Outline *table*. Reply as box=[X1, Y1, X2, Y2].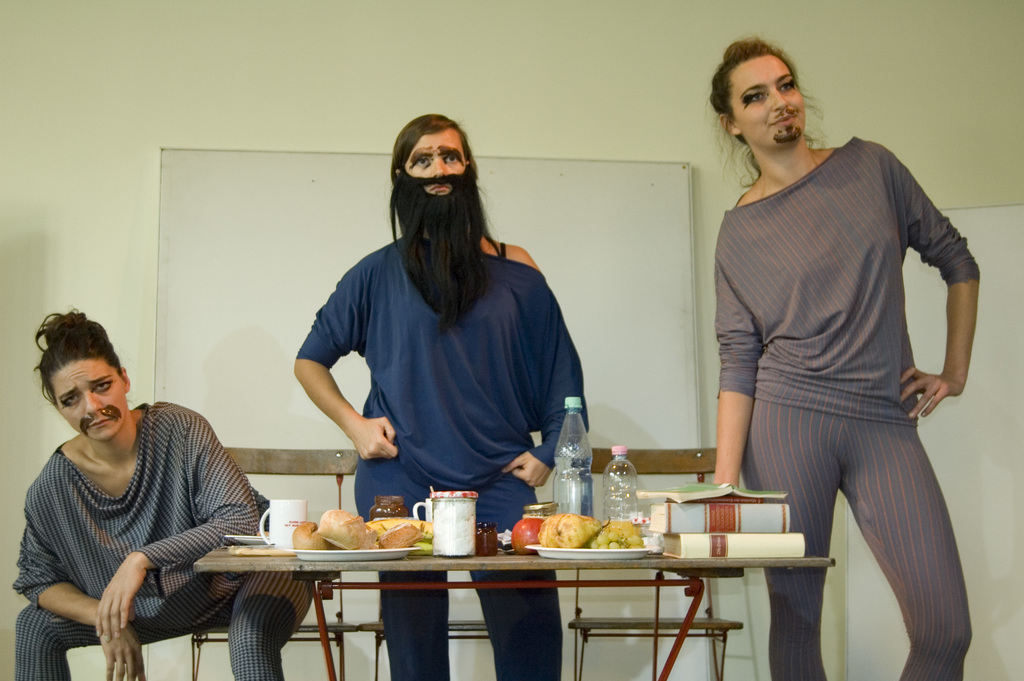
box=[206, 505, 808, 668].
